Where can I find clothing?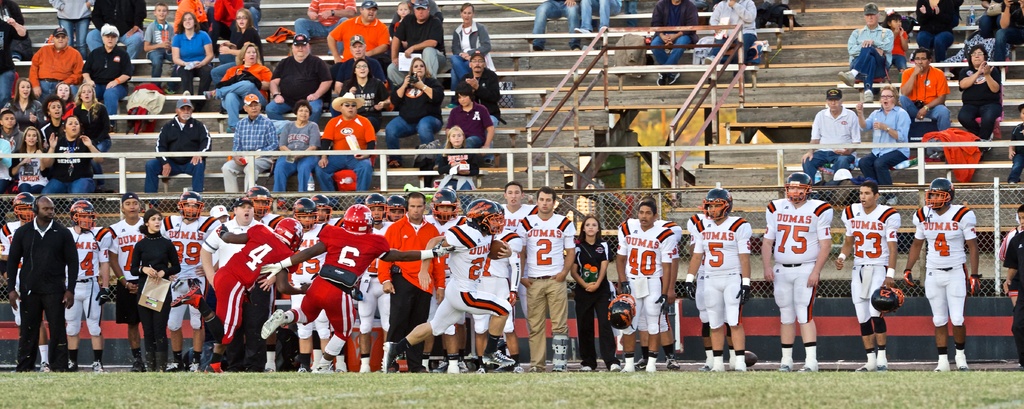
You can find it at pyautogui.locateOnScreen(956, 65, 1002, 131).
